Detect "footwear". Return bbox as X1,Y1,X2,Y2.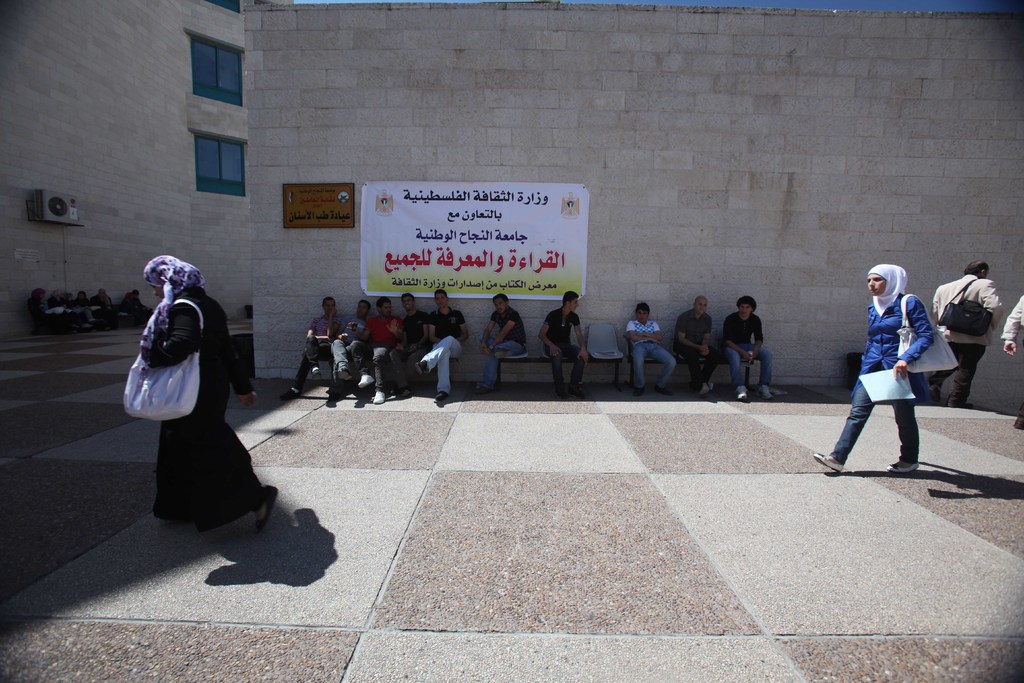
927,386,943,406.
